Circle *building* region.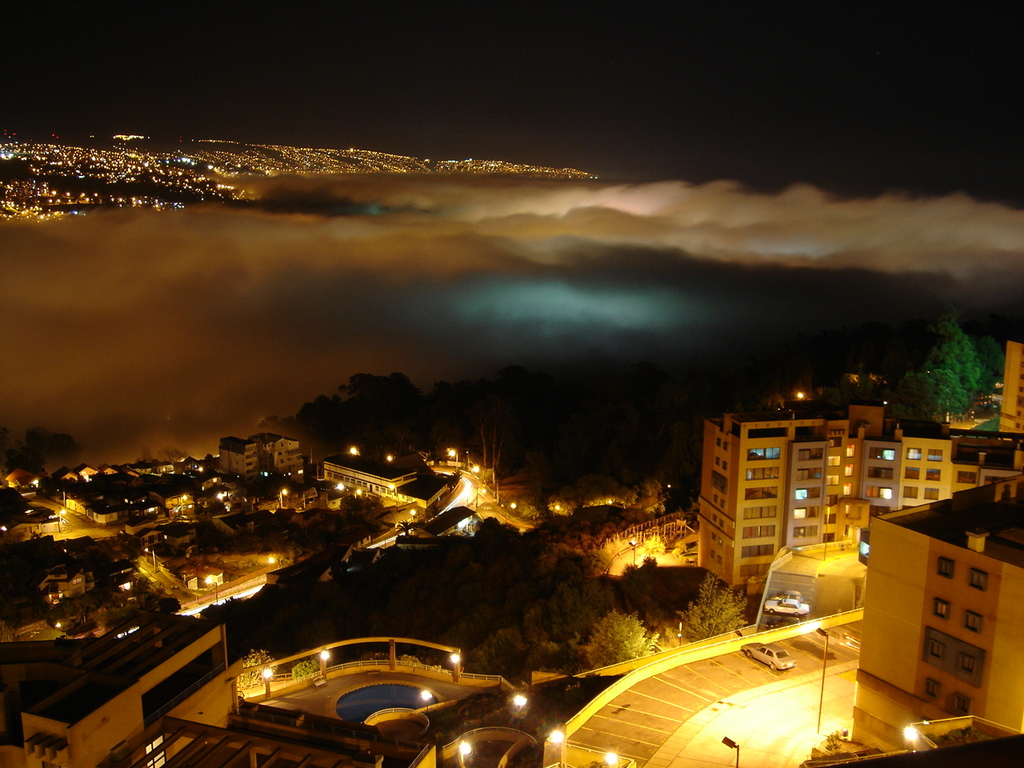
Region: crop(0, 608, 228, 767).
